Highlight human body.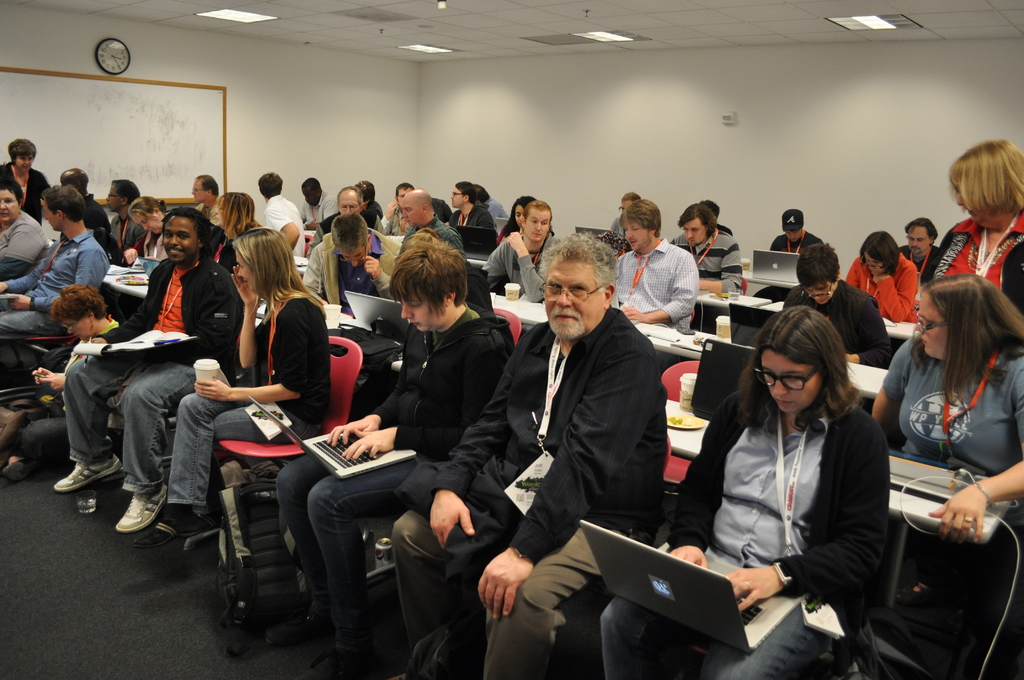
Highlighted region: x1=787, y1=284, x2=884, y2=366.
